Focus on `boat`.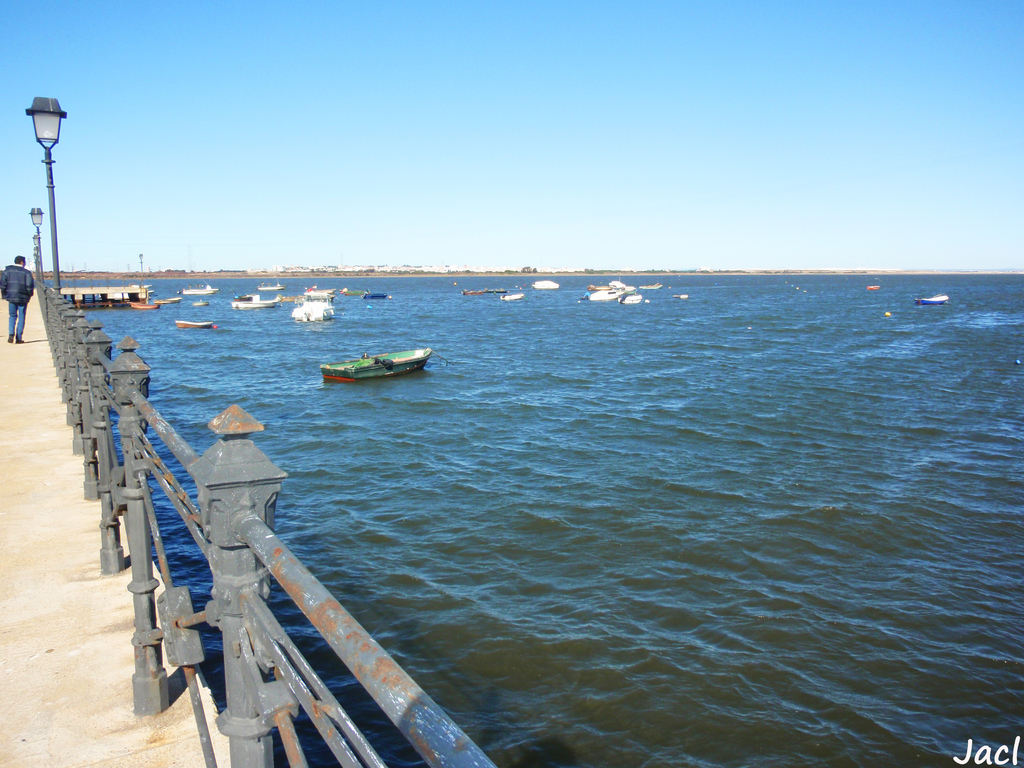
Focused at BBox(622, 294, 642, 305).
